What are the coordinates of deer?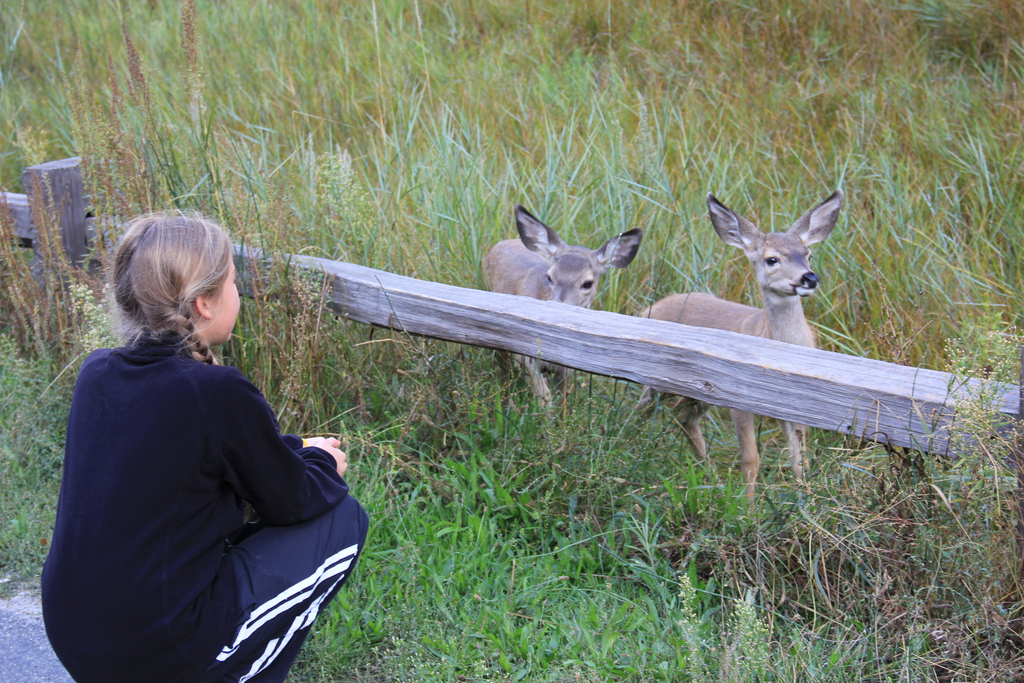
locate(486, 205, 640, 432).
